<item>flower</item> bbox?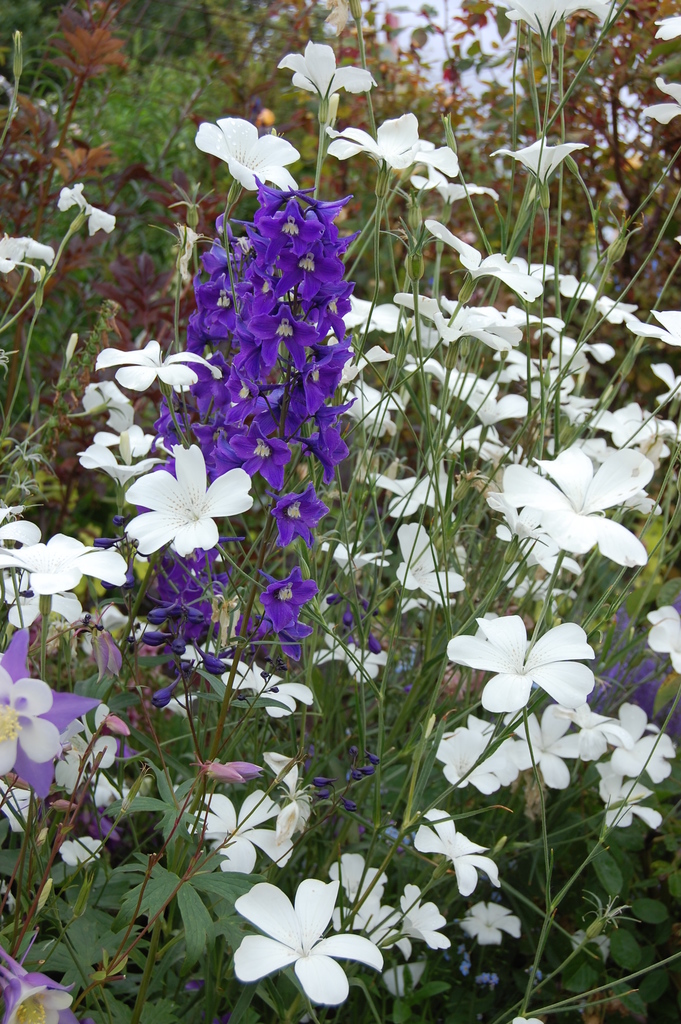
box=[51, 835, 109, 875]
